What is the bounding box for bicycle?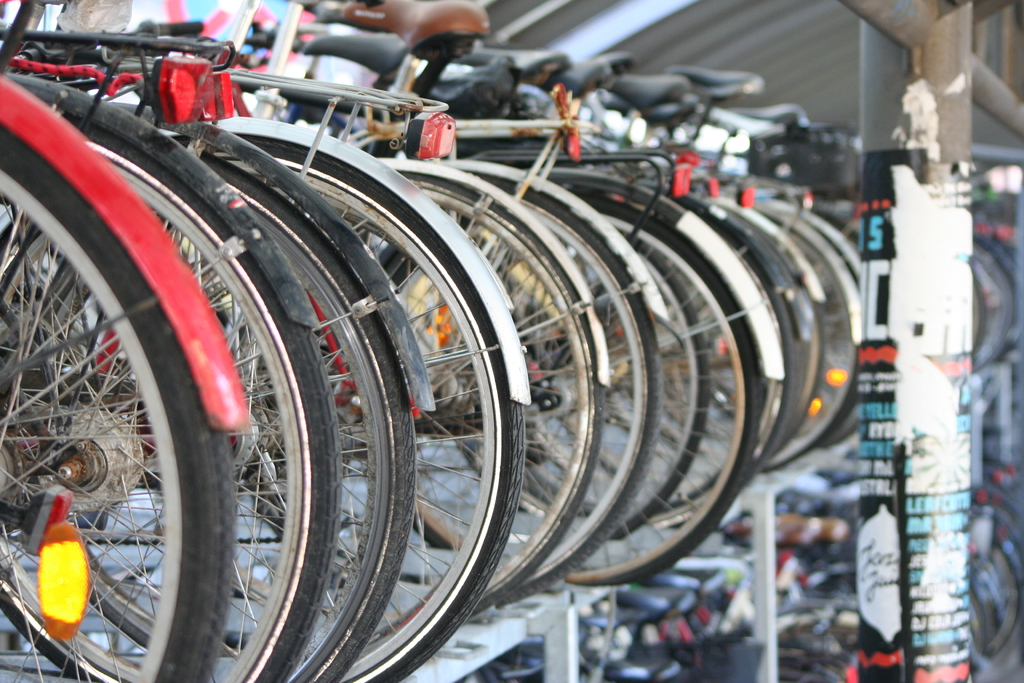
(x1=0, y1=14, x2=539, y2=682).
